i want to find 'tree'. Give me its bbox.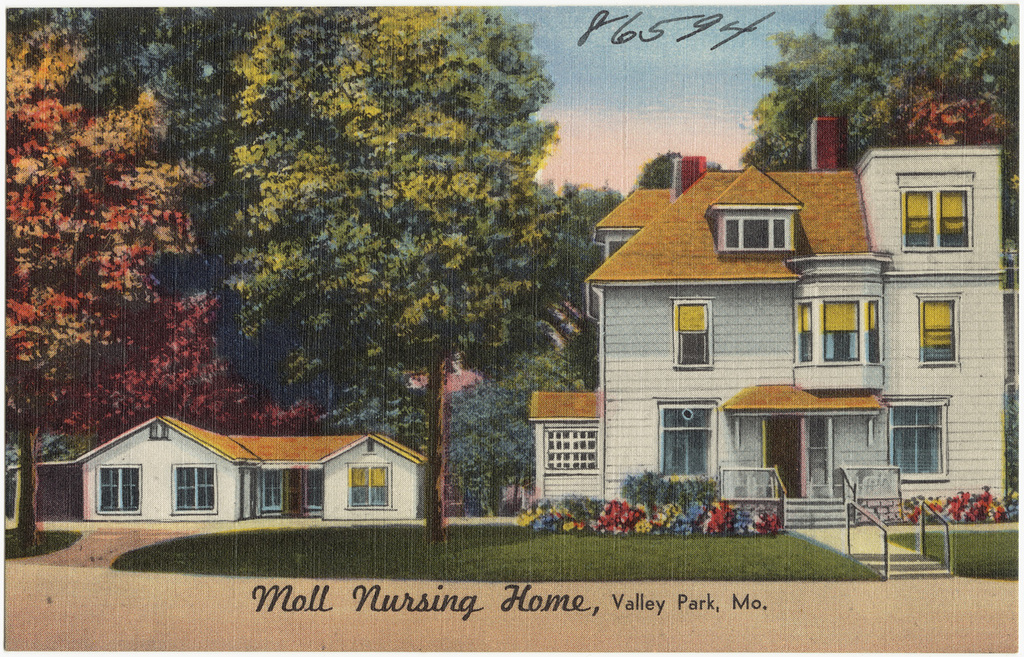
bbox(631, 147, 722, 195).
